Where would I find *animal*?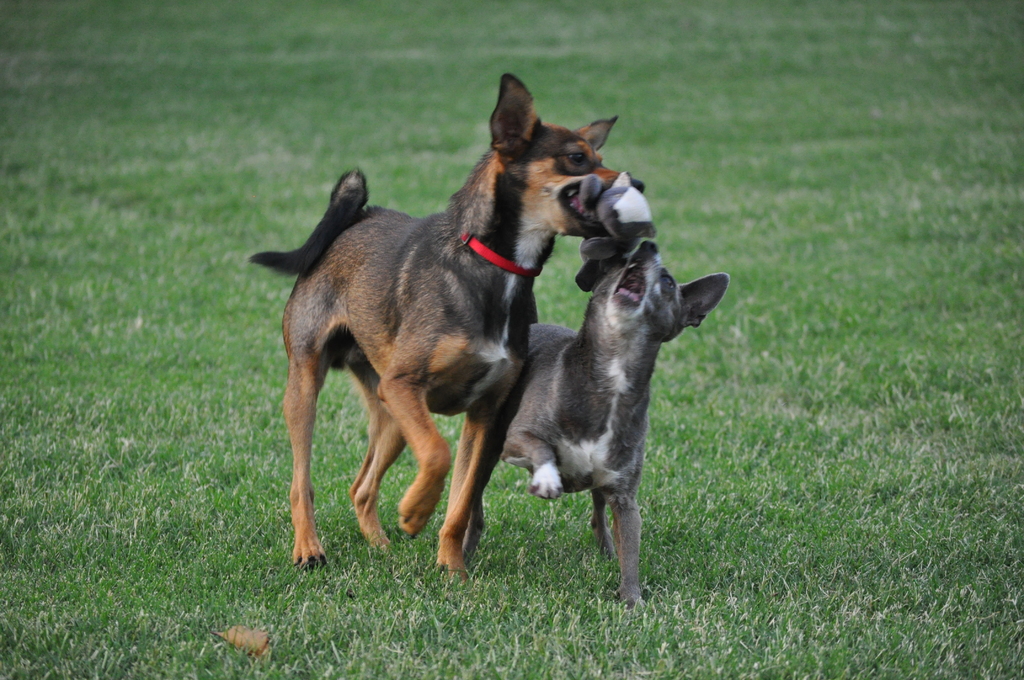
At crop(246, 69, 645, 590).
